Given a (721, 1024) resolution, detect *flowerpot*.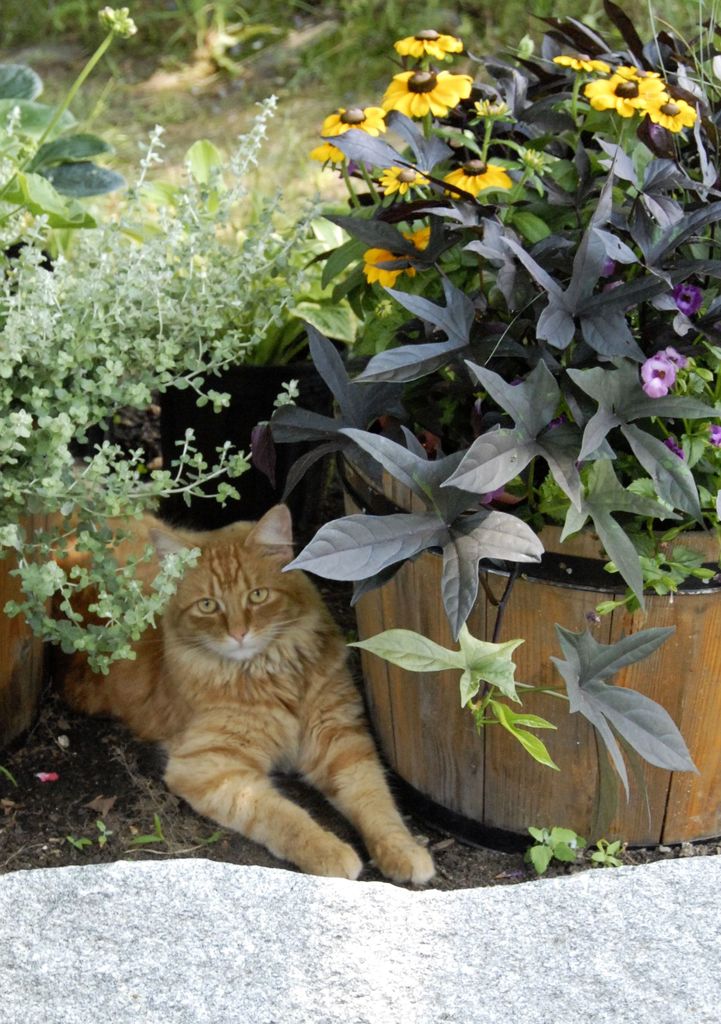
[left=330, top=422, right=720, bottom=855].
